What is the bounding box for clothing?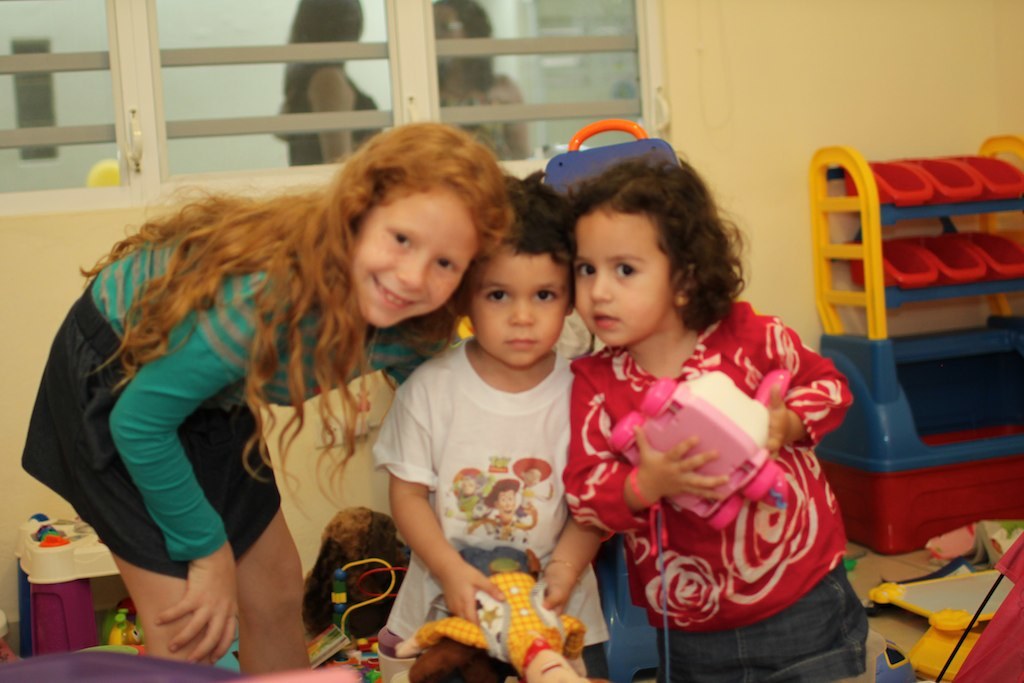
440/81/515/165.
